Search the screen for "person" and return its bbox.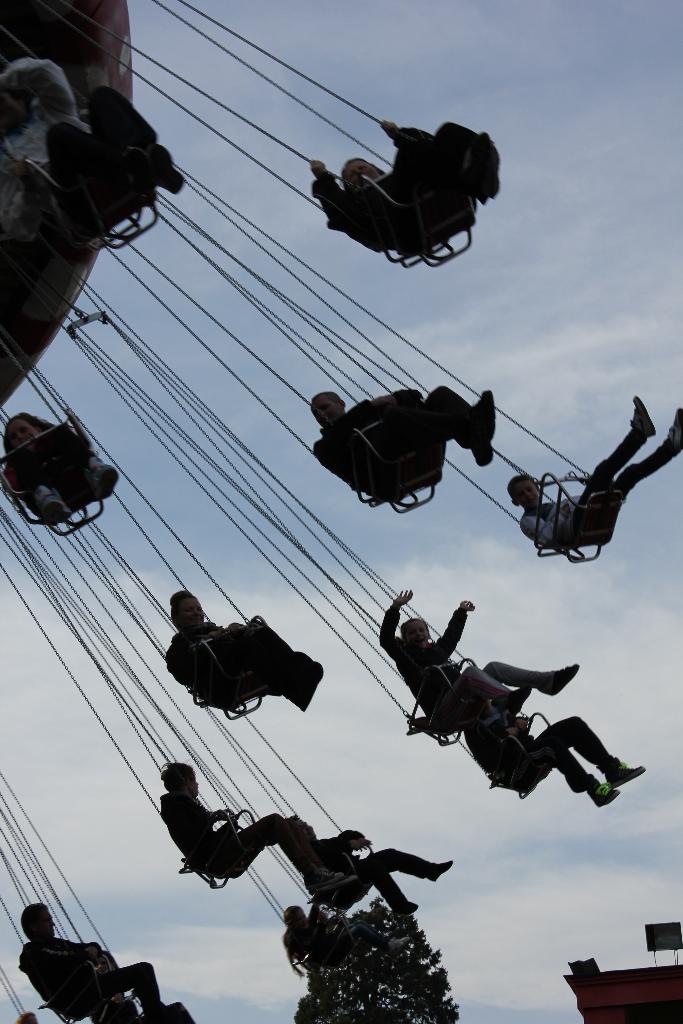
Found: x1=10 y1=897 x2=193 y2=1023.
